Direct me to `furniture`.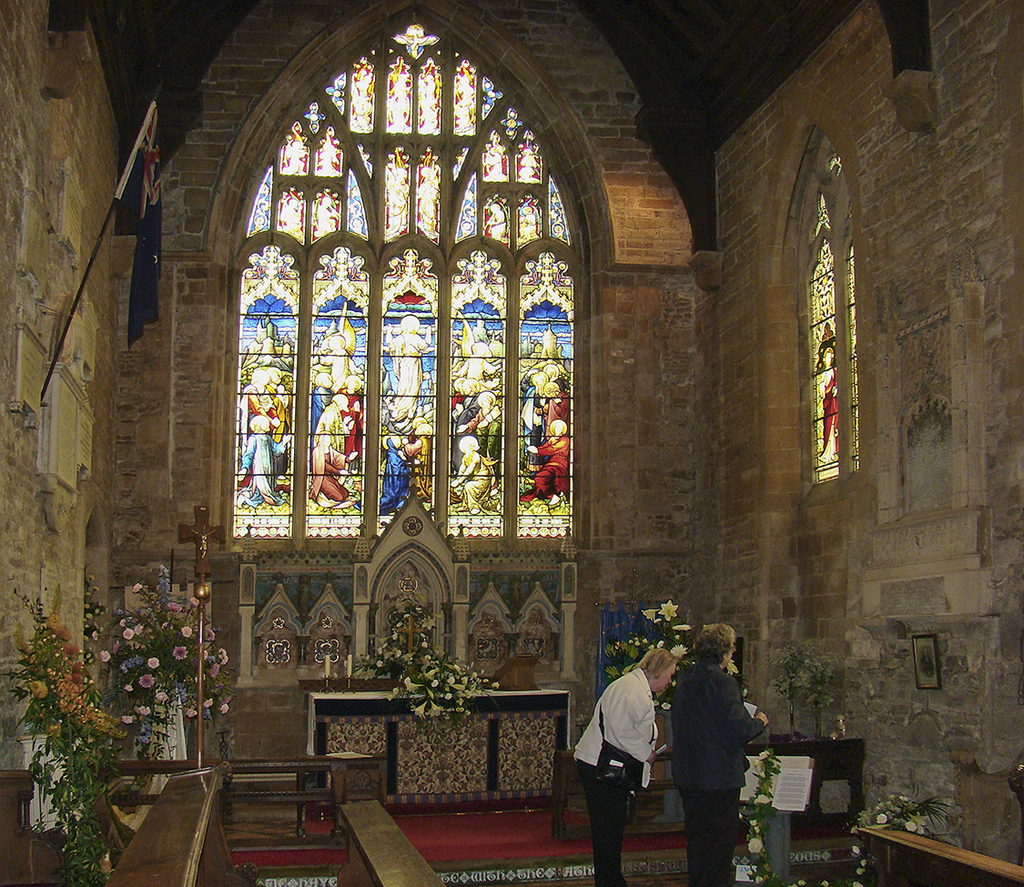
Direction: 552, 745, 679, 842.
